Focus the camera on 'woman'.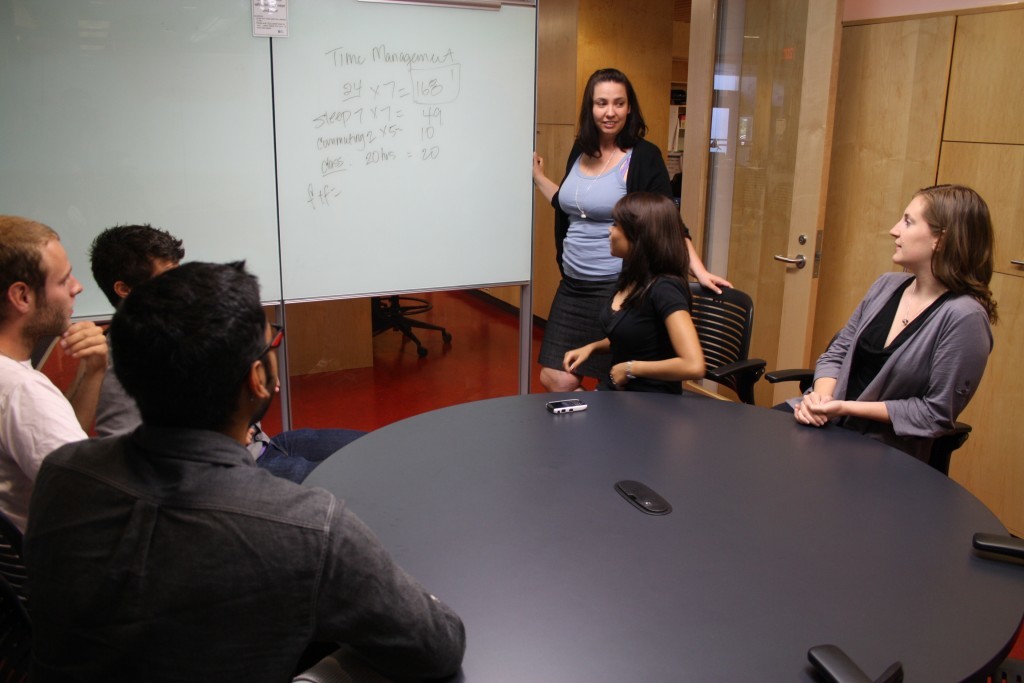
Focus region: l=819, t=165, r=999, b=477.
